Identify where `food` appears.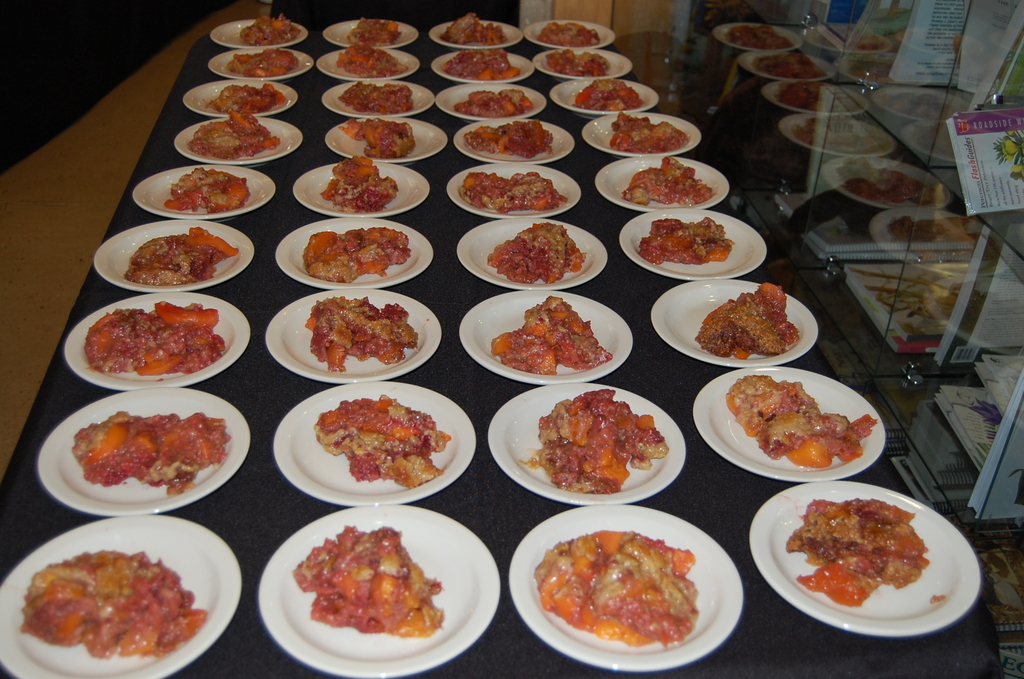
Appears at x1=237 y1=13 x2=302 y2=49.
